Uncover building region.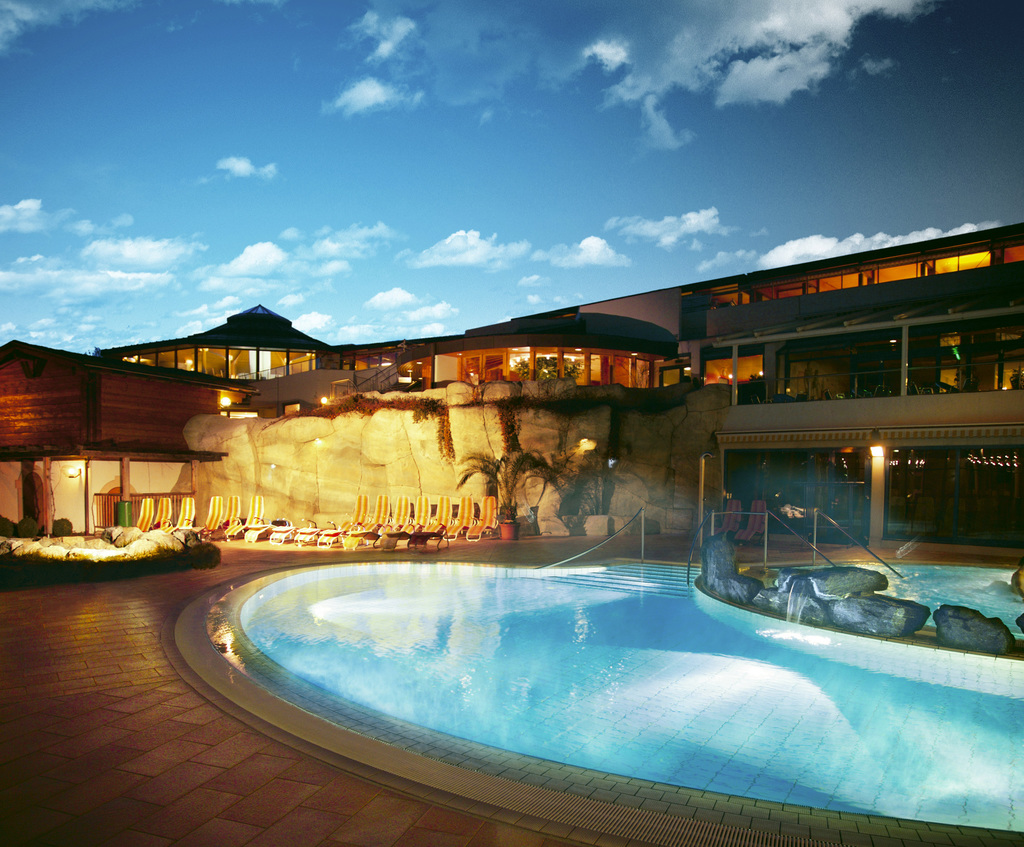
Uncovered: [left=115, top=218, right=1023, bottom=553].
